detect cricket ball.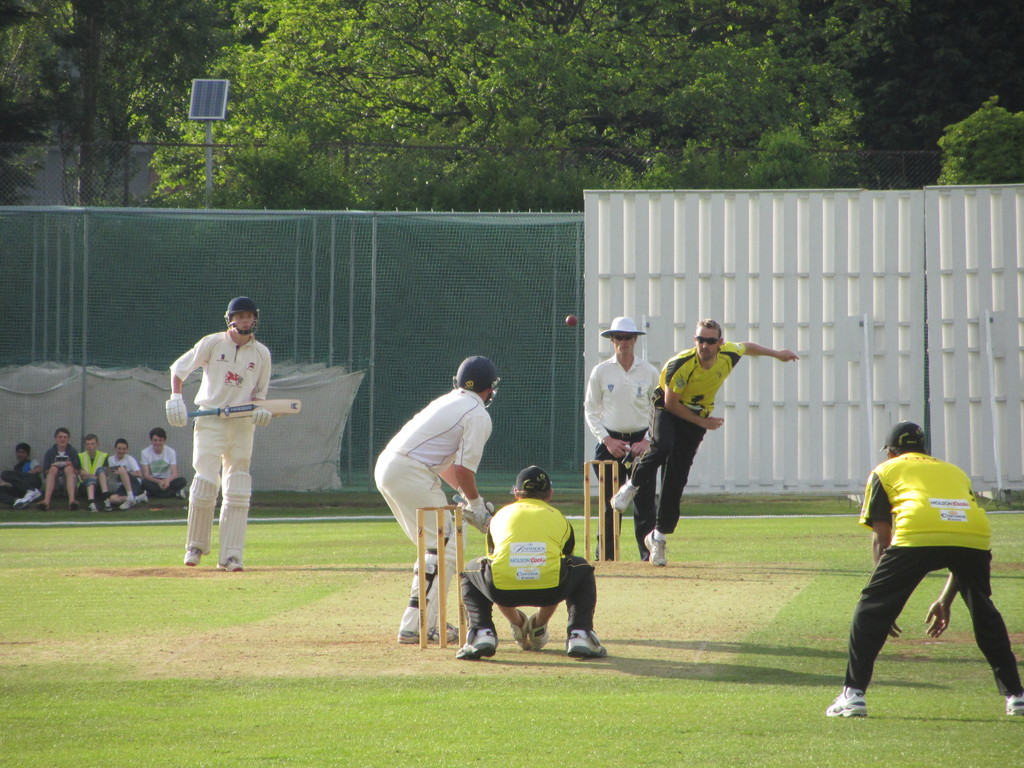
Detected at locate(566, 313, 576, 324).
